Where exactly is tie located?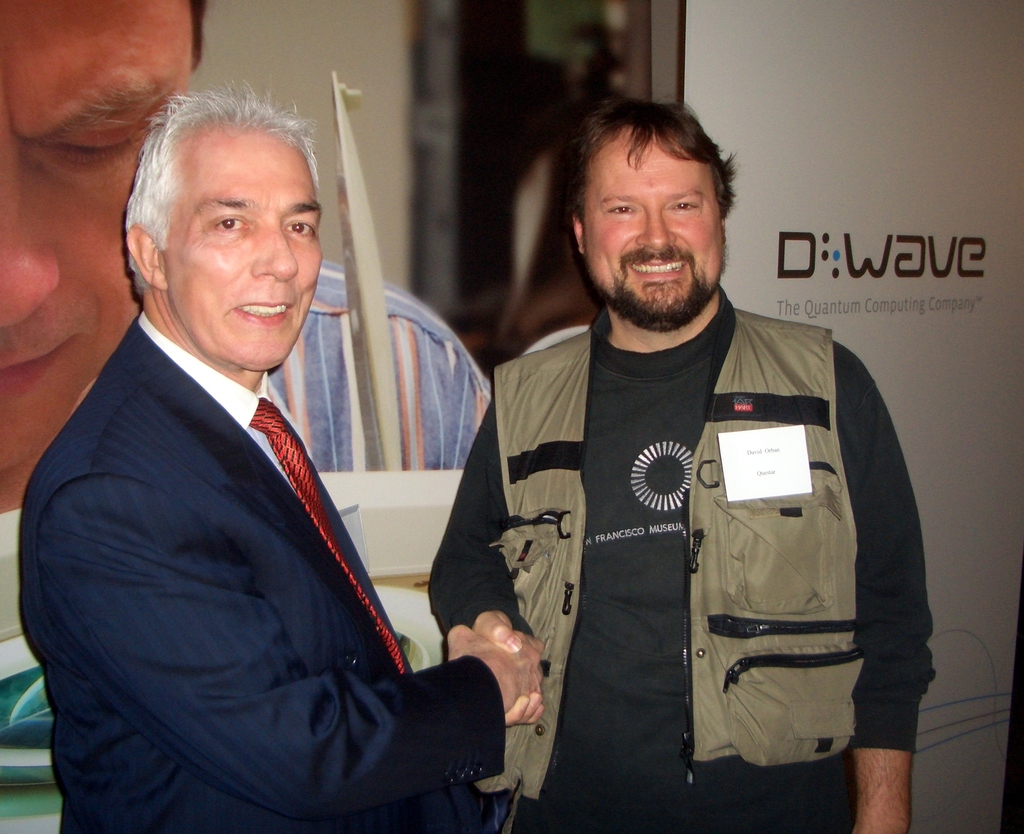
Its bounding box is {"x1": 250, "y1": 393, "x2": 415, "y2": 681}.
